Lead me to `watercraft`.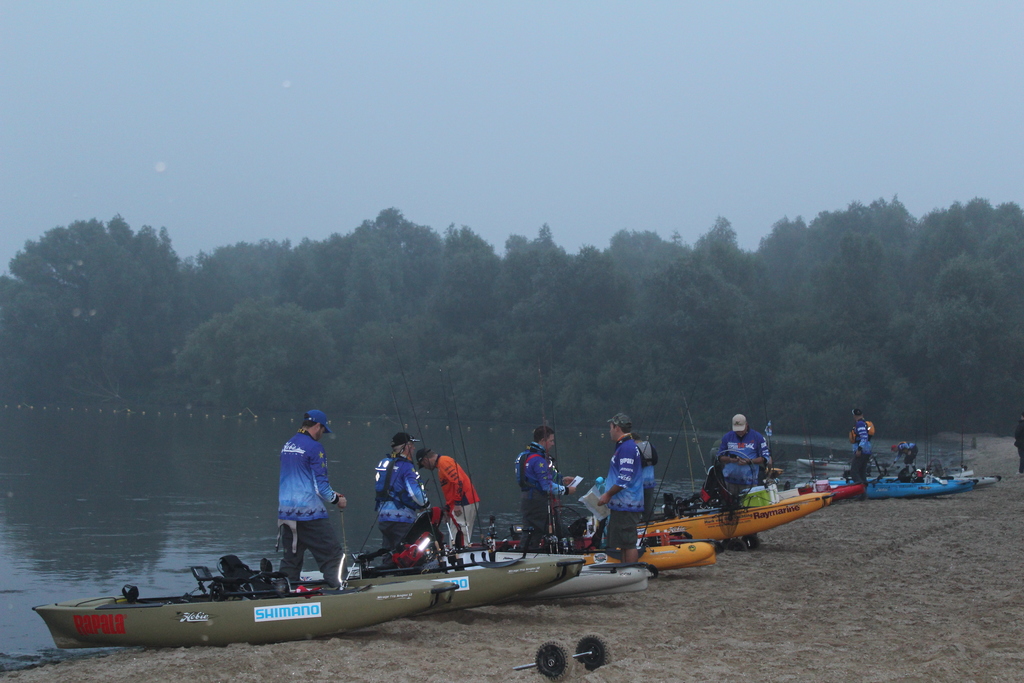
Lead to x1=33, y1=556, x2=582, y2=639.
